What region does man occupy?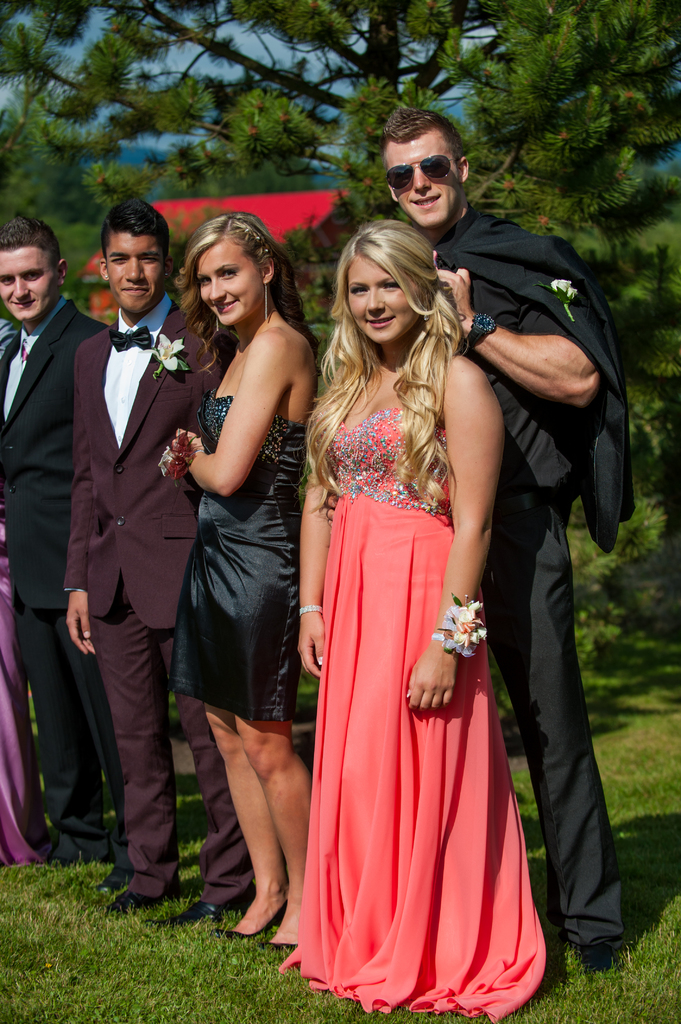
select_region(0, 213, 138, 897).
